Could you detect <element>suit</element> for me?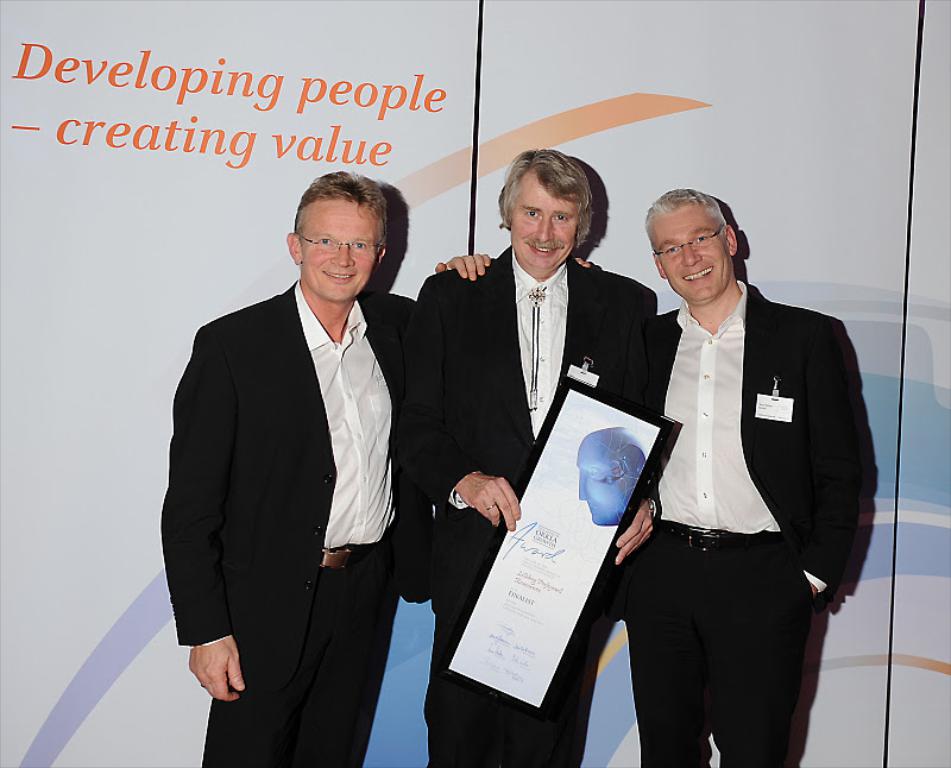
Detection result: 182,165,439,737.
